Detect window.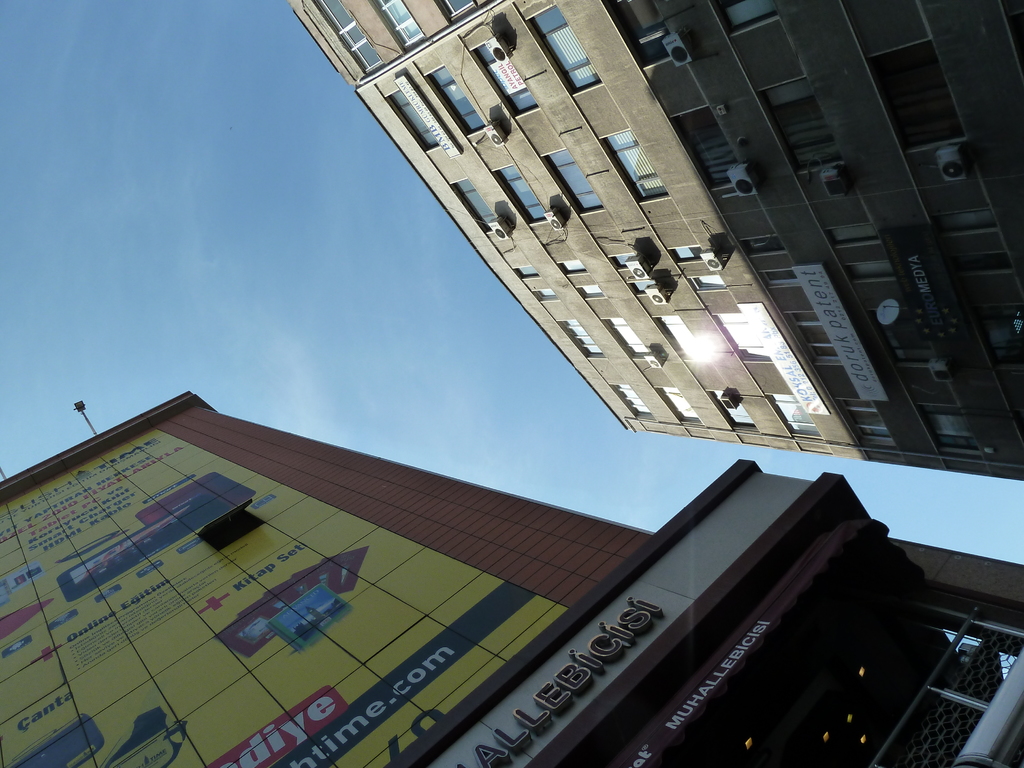
Detected at region(665, 384, 701, 422).
